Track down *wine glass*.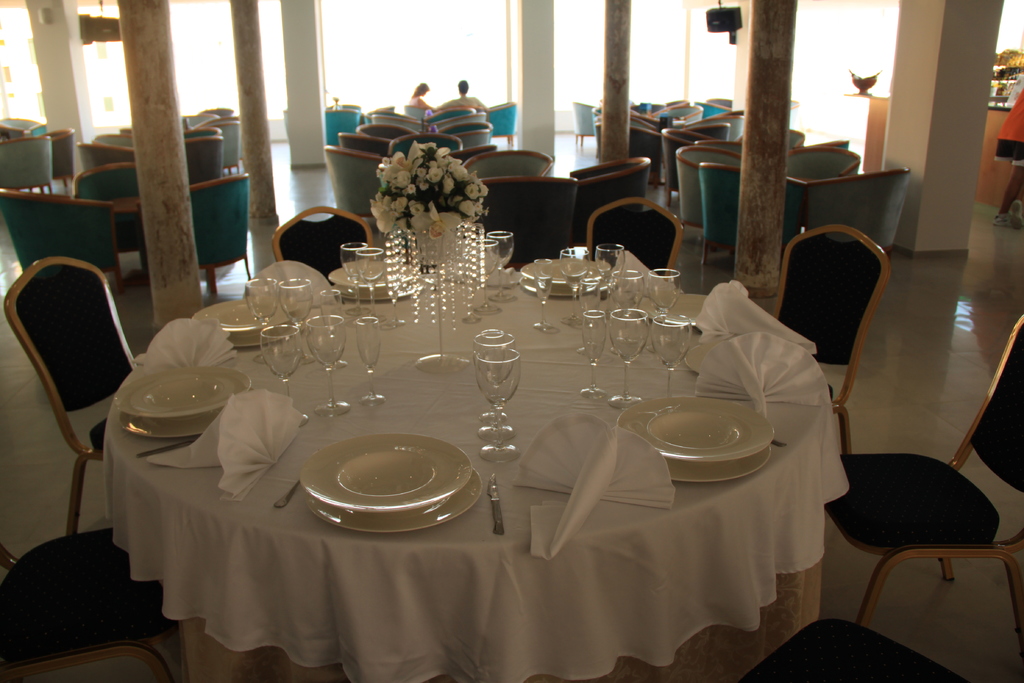
Tracked to left=559, top=248, right=587, bottom=323.
